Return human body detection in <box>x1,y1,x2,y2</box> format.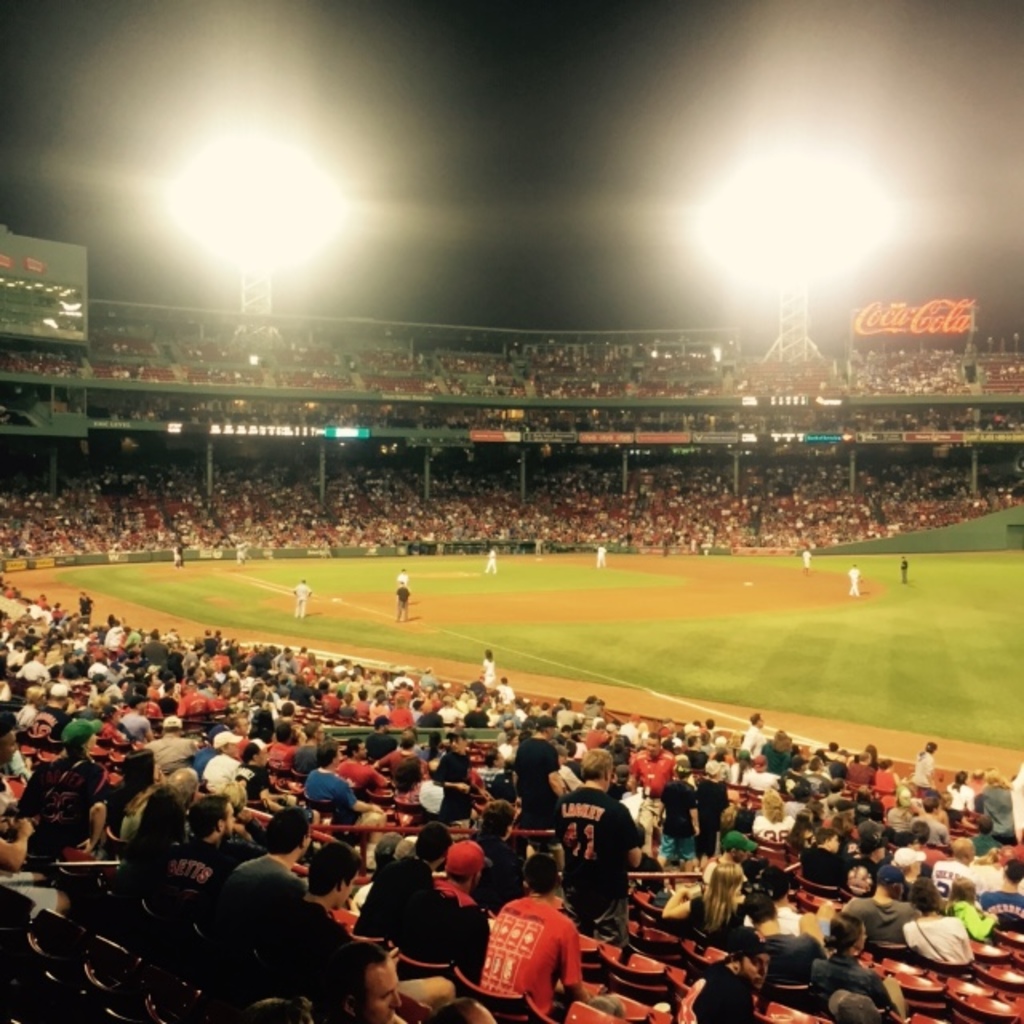
<box>395,582,410,619</box>.
